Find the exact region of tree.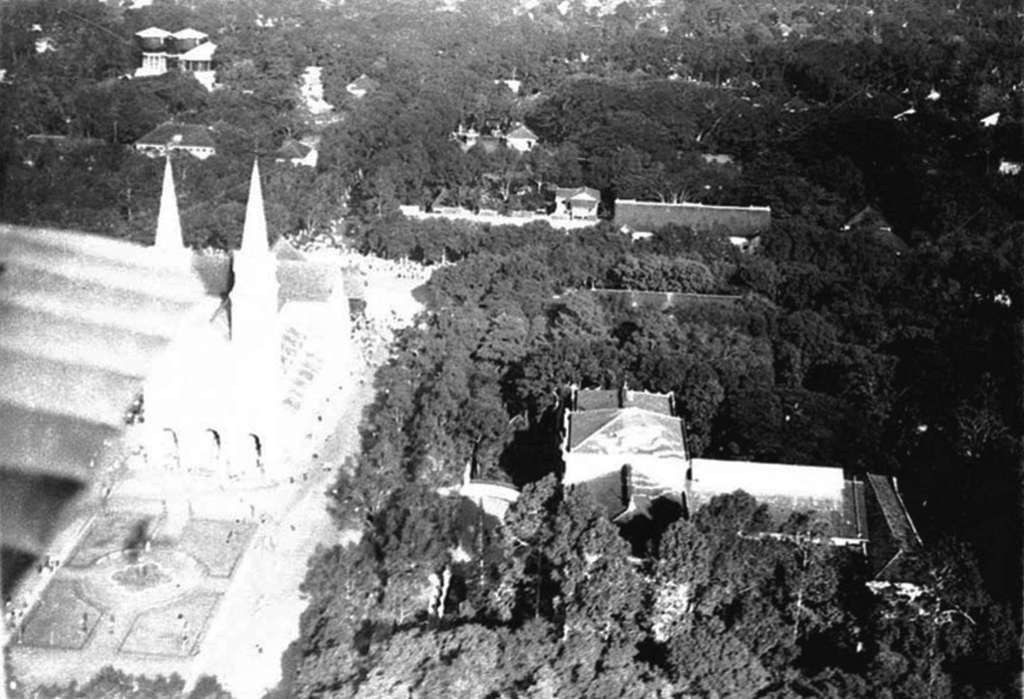
Exact region: pyautogui.locateOnScreen(361, 622, 437, 698).
